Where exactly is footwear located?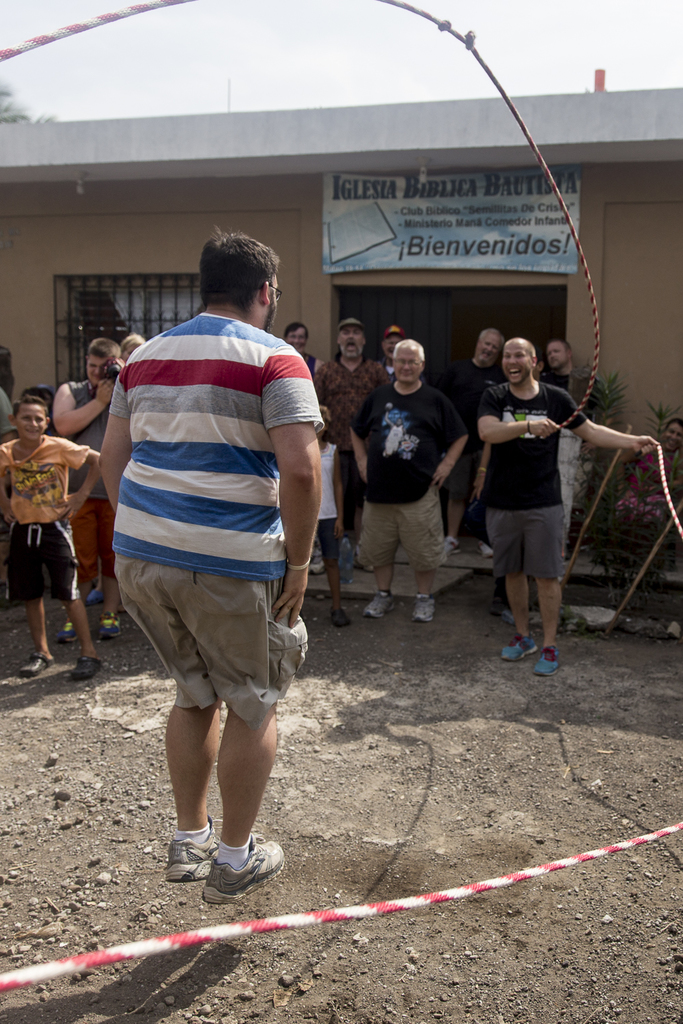
Its bounding box is crop(479, 542, 490, 559).
